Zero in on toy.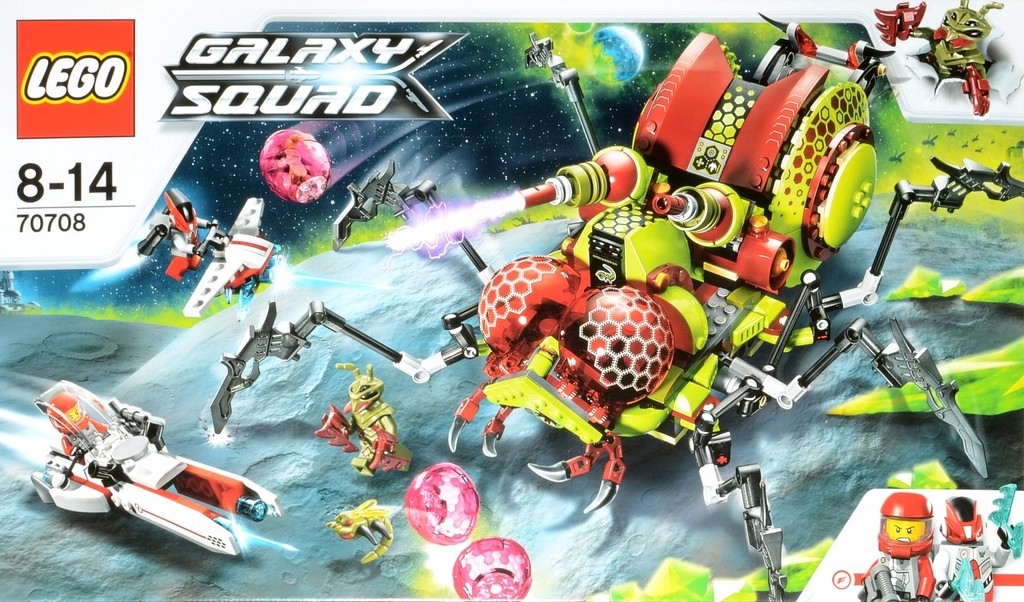
Zeroed in: crop(257, 127, 330, 207).
